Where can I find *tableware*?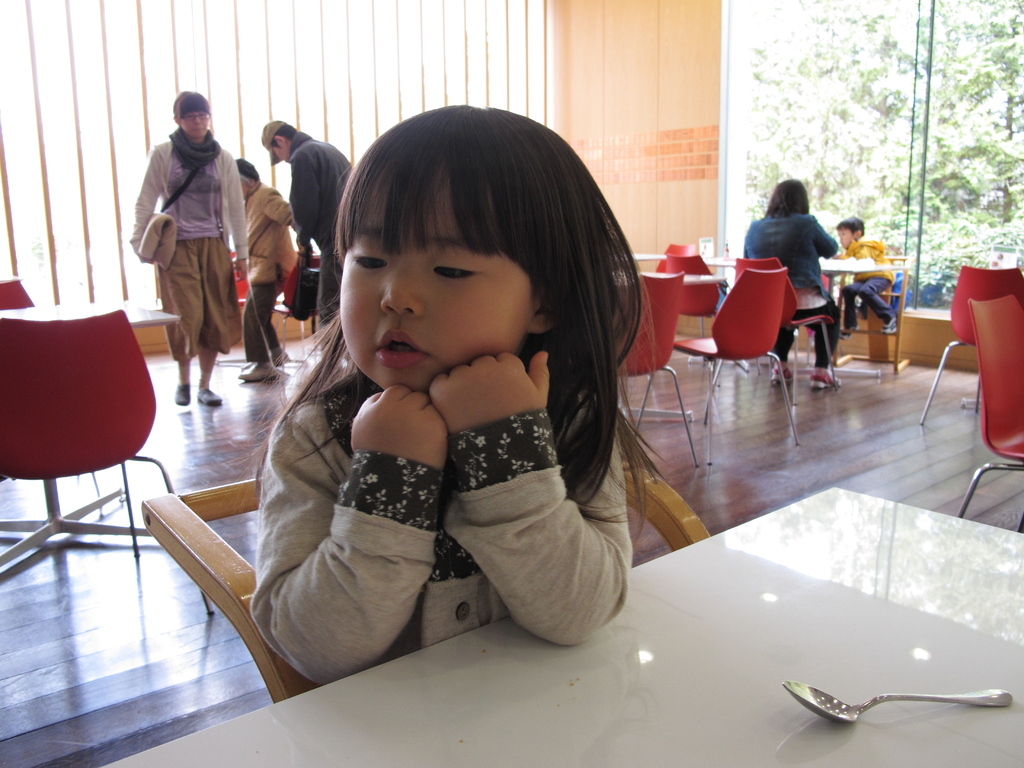
You can find it at l=785, t=680, r=1014, b=726.
